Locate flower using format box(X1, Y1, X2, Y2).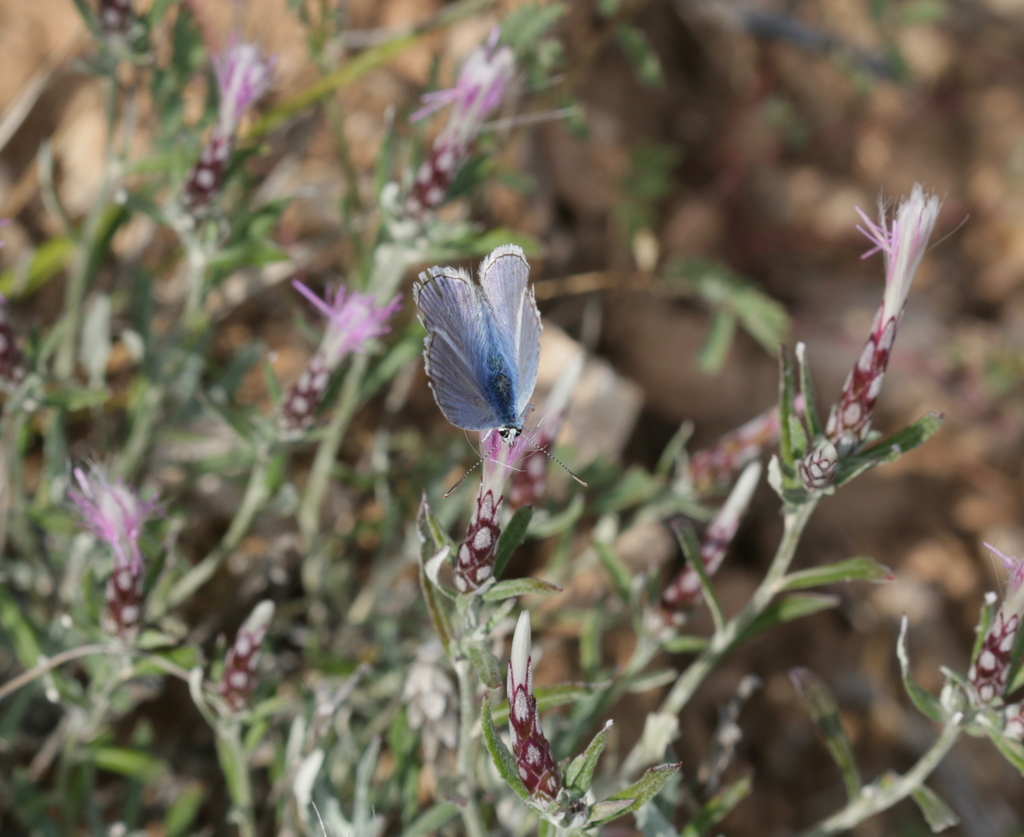
box(172, 44, 273, 199).
